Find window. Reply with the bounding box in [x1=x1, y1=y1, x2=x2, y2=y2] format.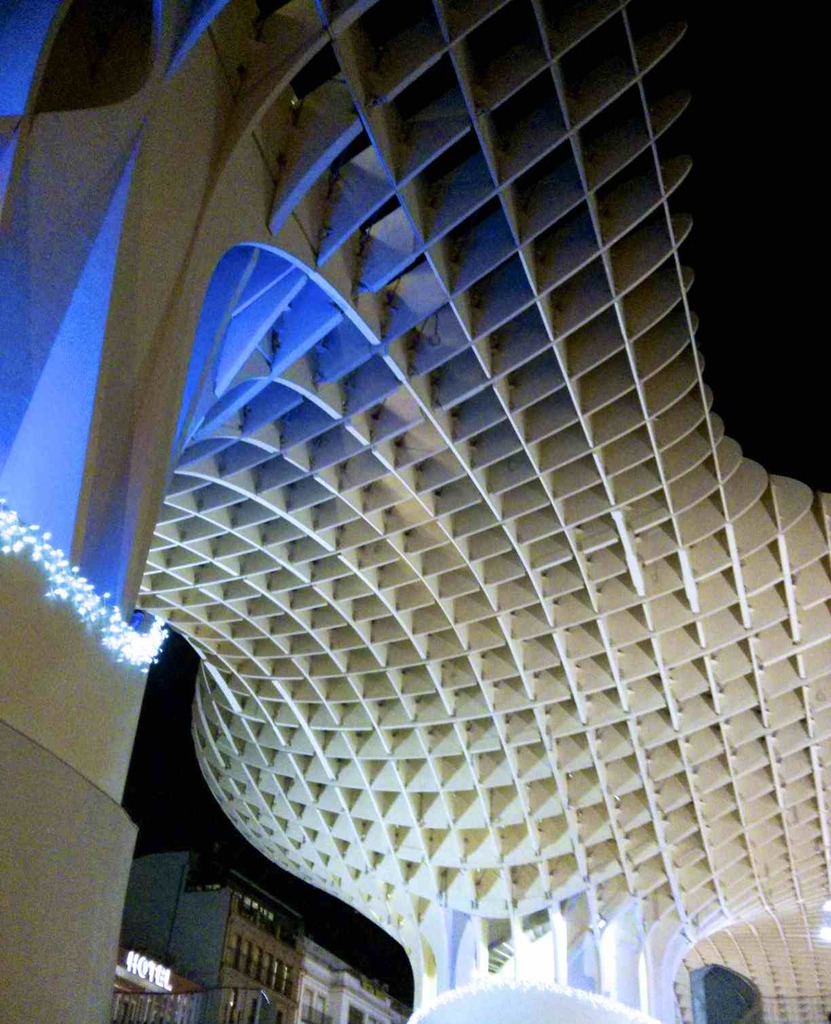
[x1=110, y1=914, x2=397, y2=1023].
